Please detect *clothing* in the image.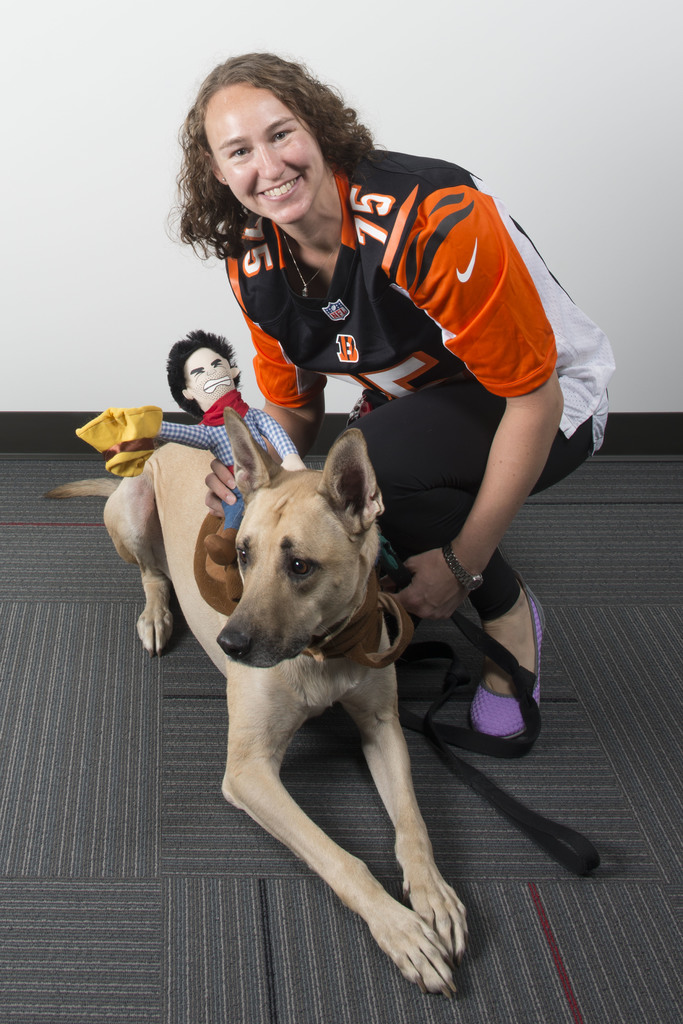
(165, 383, 309, 497).
